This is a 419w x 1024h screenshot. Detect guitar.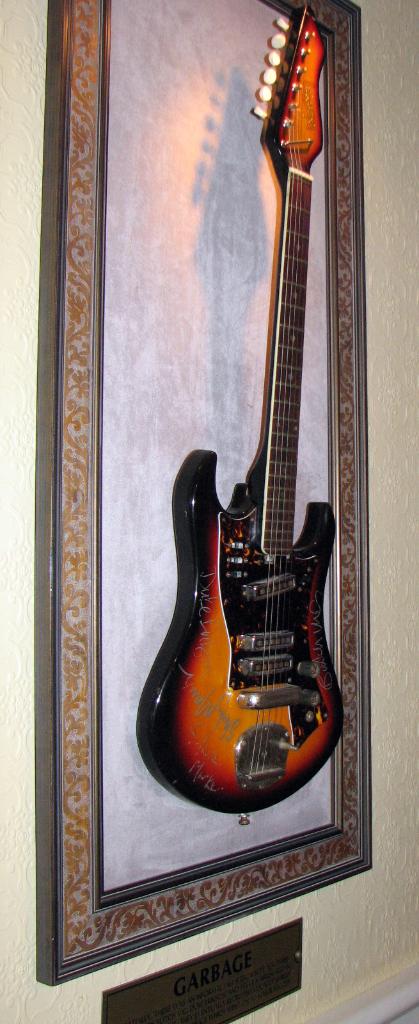
bbox=[127, 3, 374, 879].
